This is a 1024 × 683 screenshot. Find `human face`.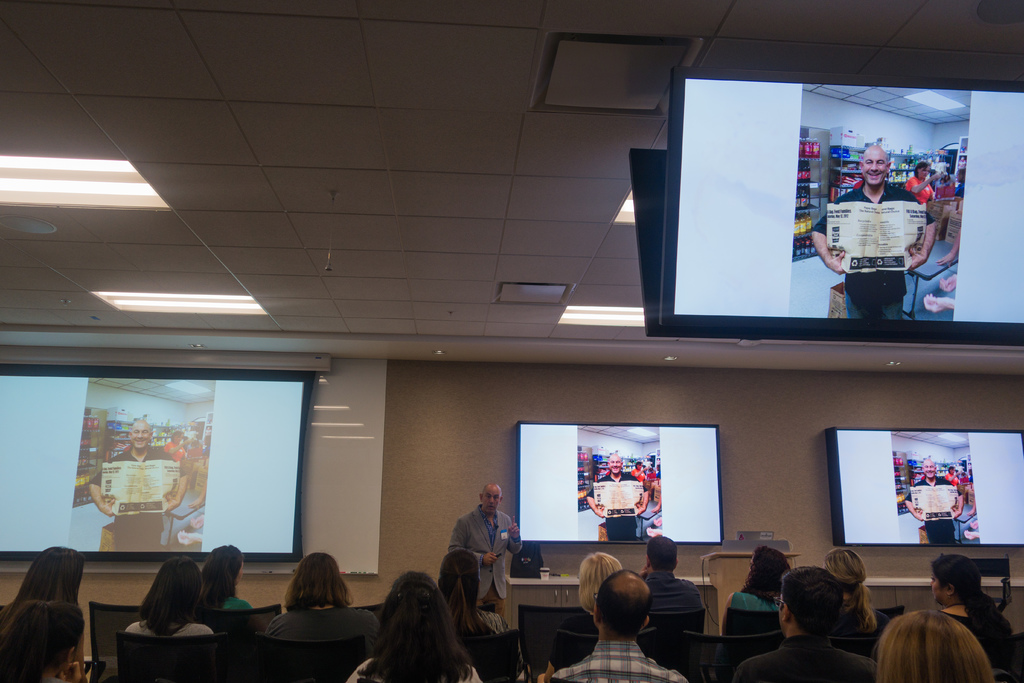
Bounding box: box=[862, 148, 886, 187].
